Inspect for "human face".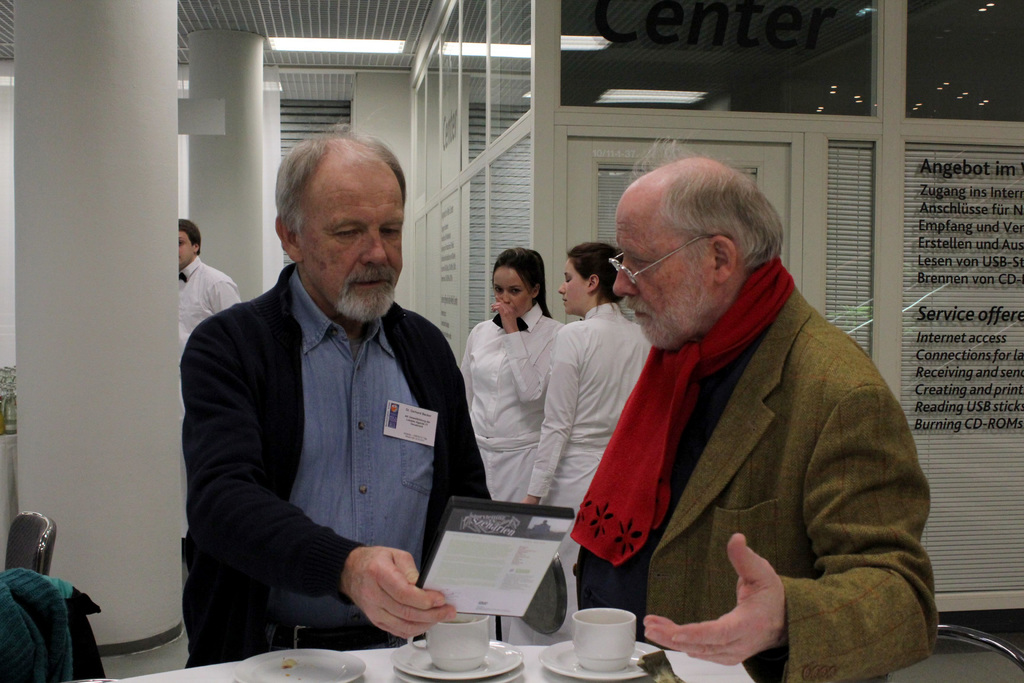
Inspection: left=493, top=267, right=531, bottom=317.
